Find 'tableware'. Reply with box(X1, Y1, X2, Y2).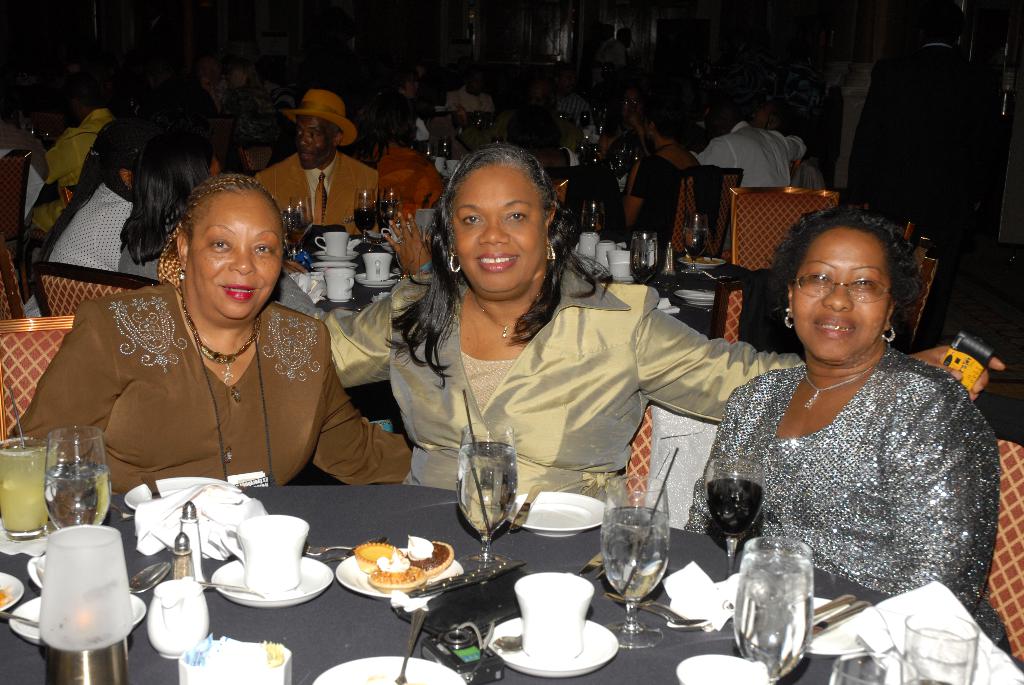
box(453, 421, 518, 569).
